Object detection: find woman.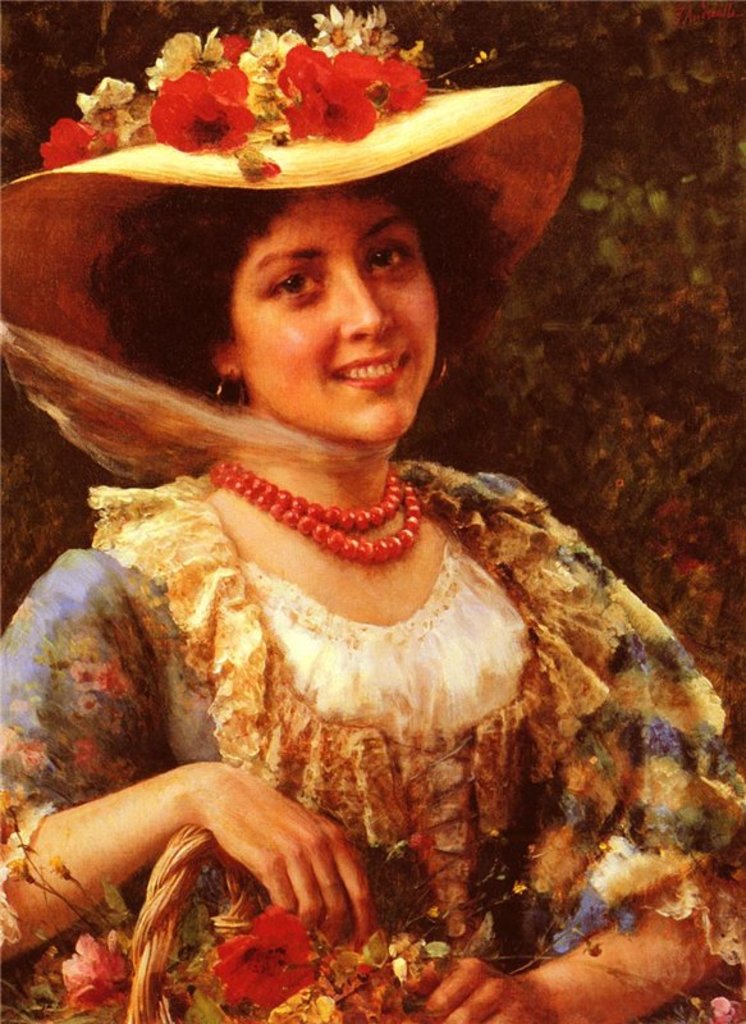
Rect(26, 56, 711, 1015).
